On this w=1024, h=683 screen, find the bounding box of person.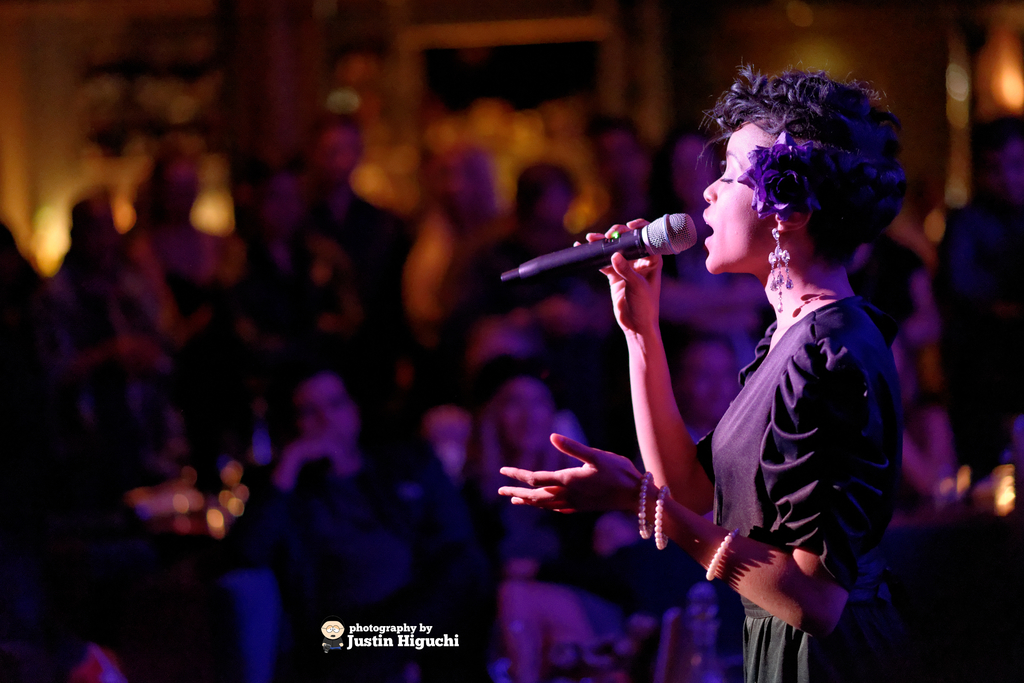
Bounding box: bbox=[499, 60, 902, 682].
